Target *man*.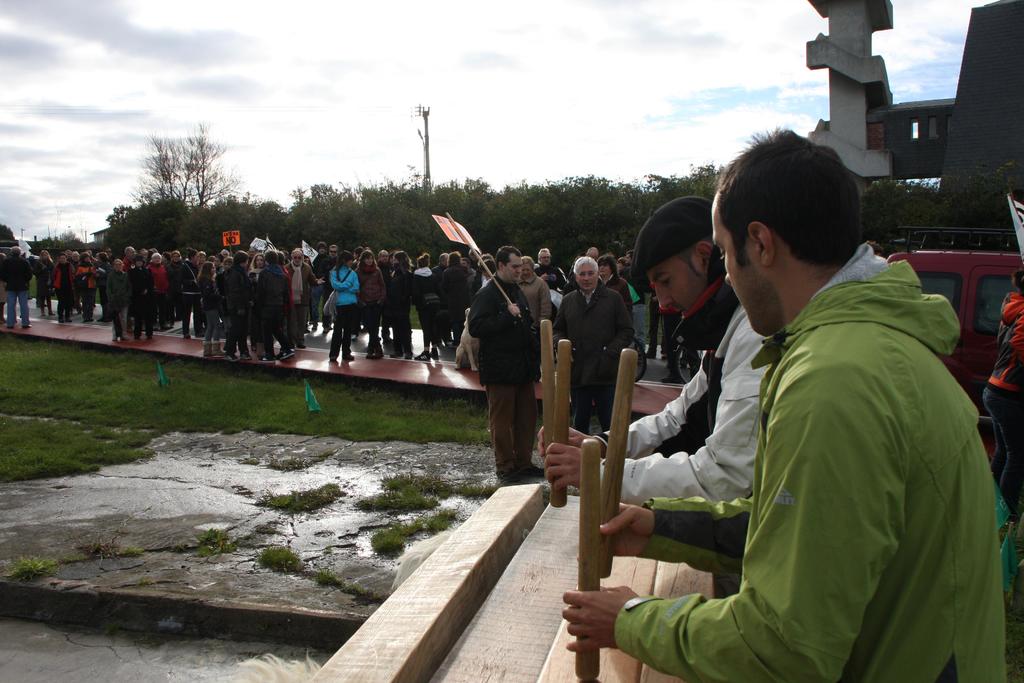
Target region: (317,242,341,334).
